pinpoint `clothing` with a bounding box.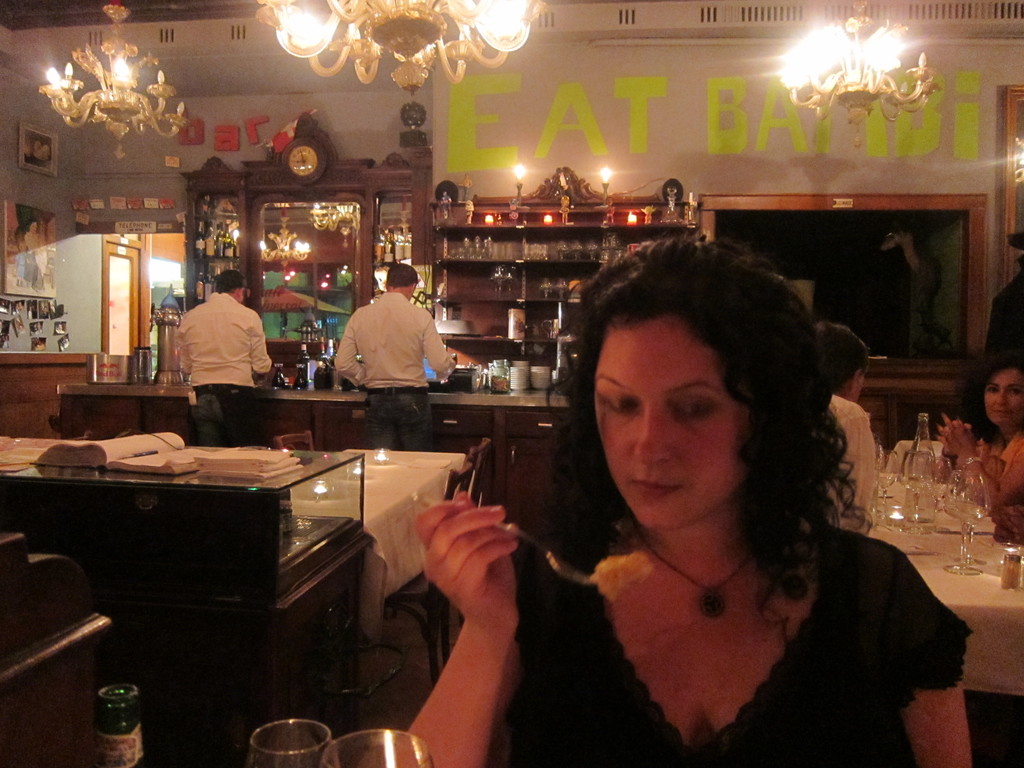
[447,517,975,767].
